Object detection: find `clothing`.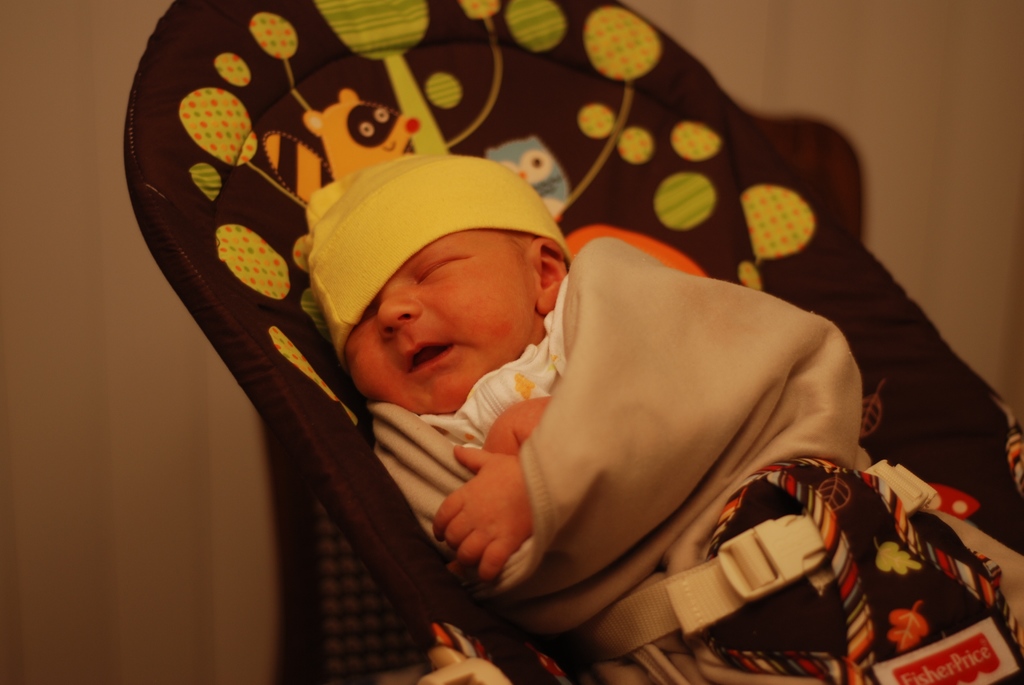
(357,228,1023,684).
